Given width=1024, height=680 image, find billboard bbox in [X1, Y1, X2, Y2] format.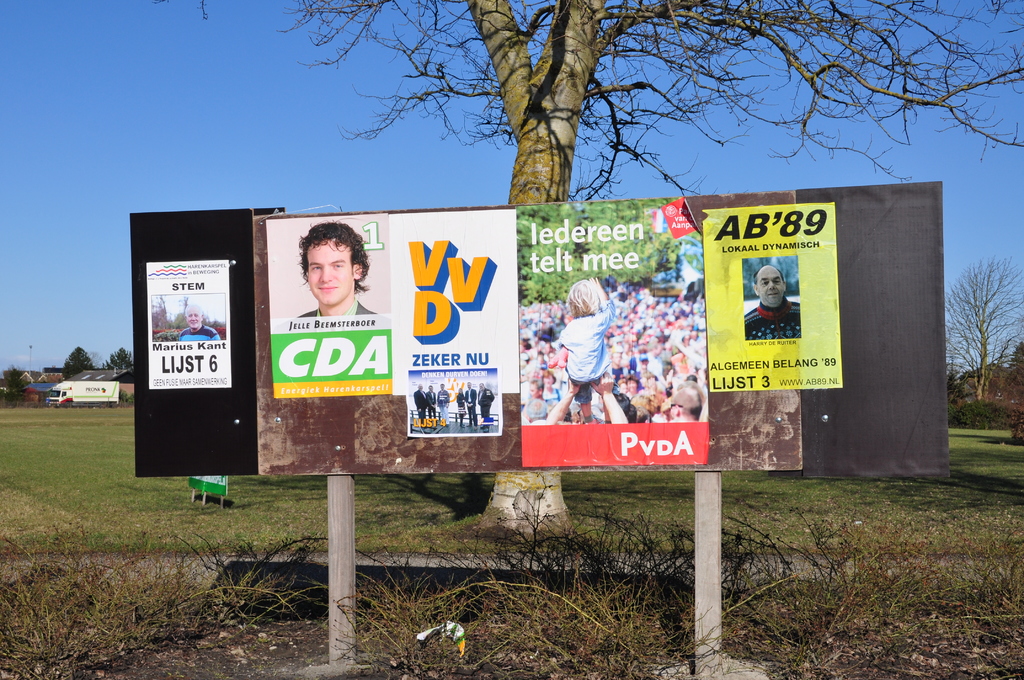
[125, 202, 257, 479].
